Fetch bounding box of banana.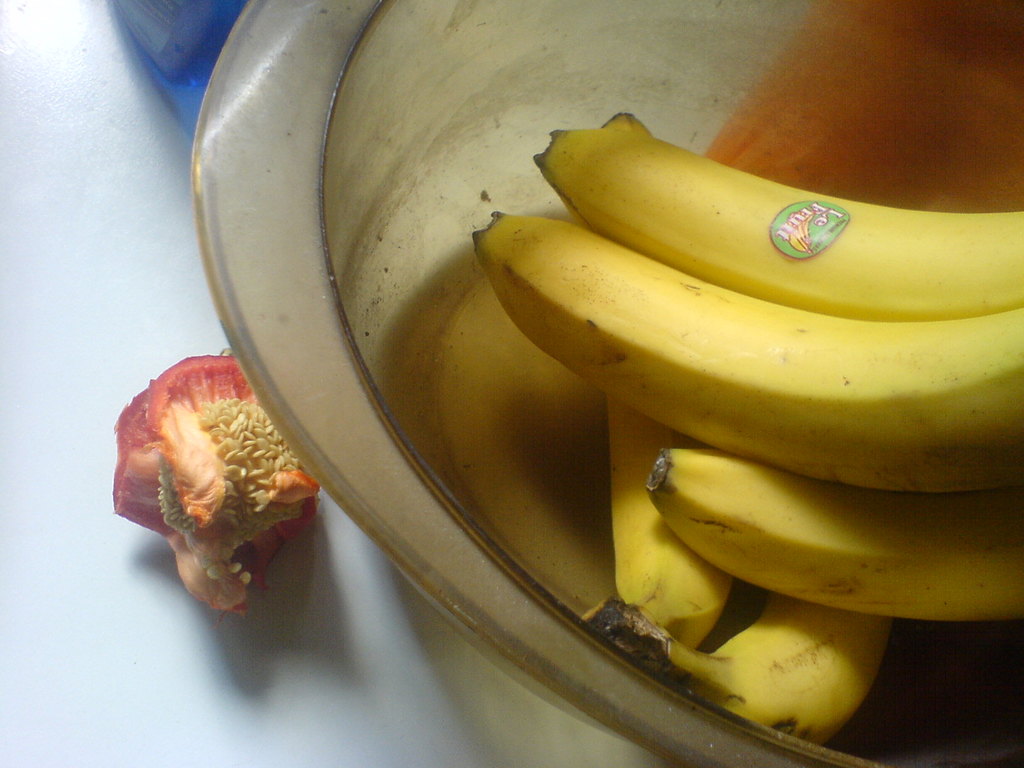
Bbox: l=643, t=484, r=1023, b=623.
